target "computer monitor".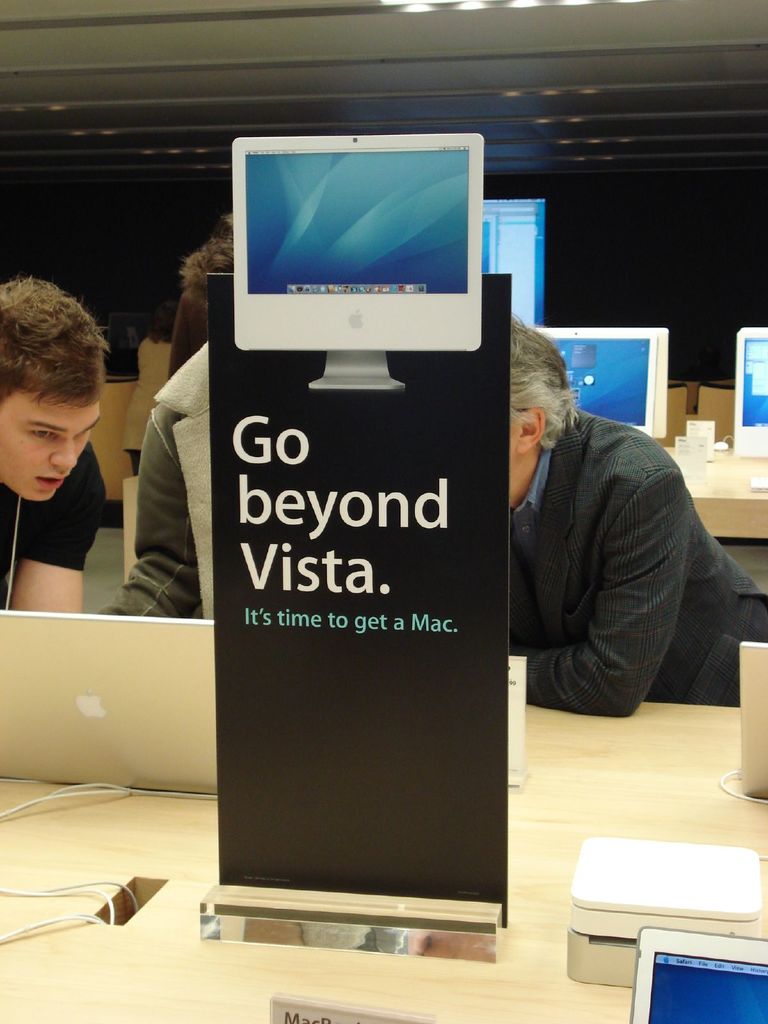
Target region: <bbox>536, 325, 671, 440</bbox>.
